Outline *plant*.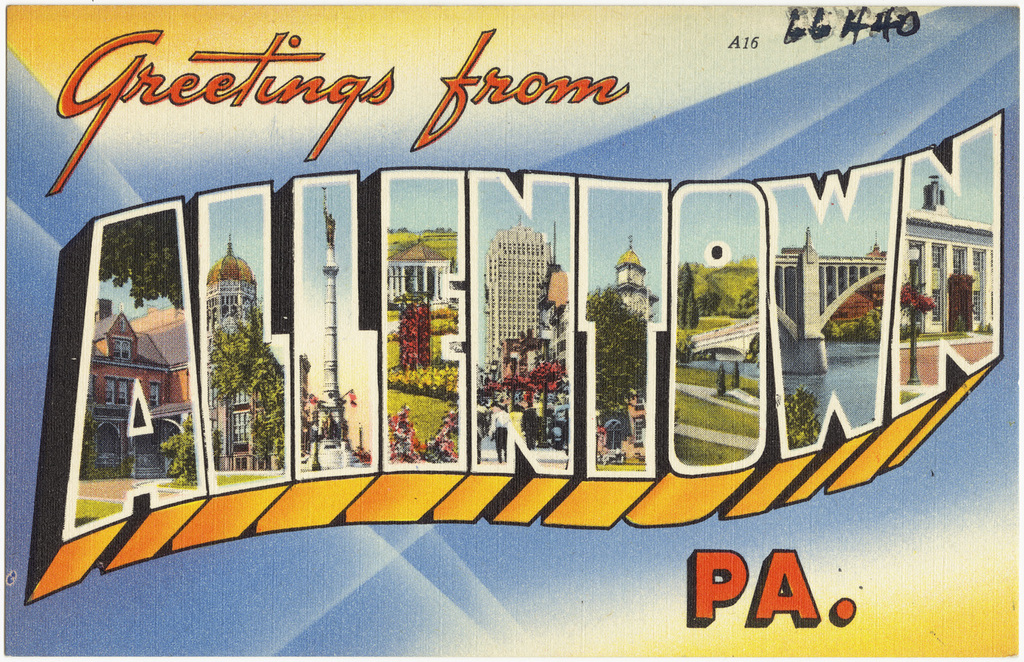
Outline: bbox=[425, 411, 457, 460].
